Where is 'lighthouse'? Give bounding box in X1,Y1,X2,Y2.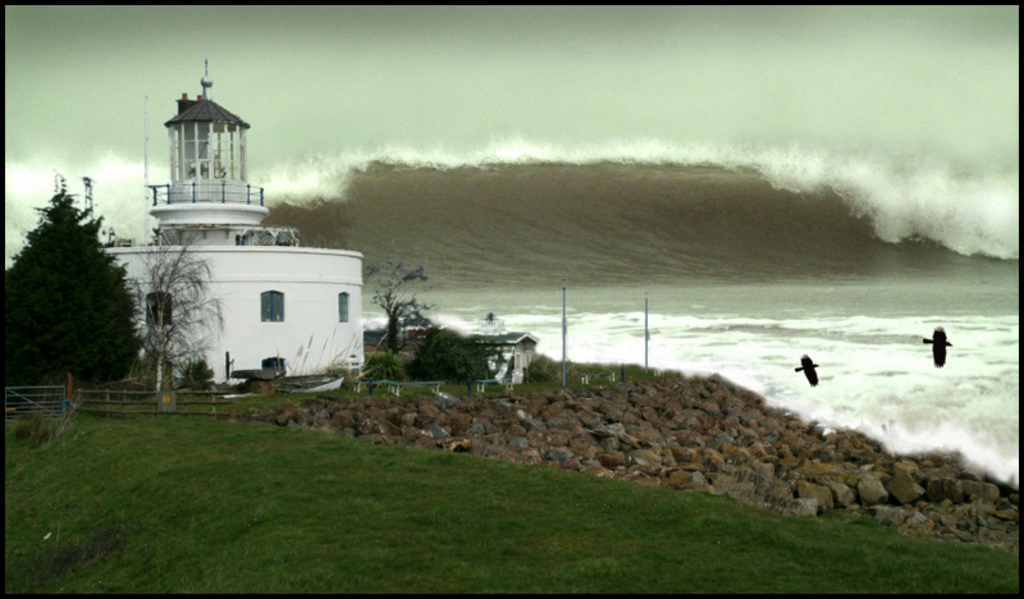
102,76,321,375.
